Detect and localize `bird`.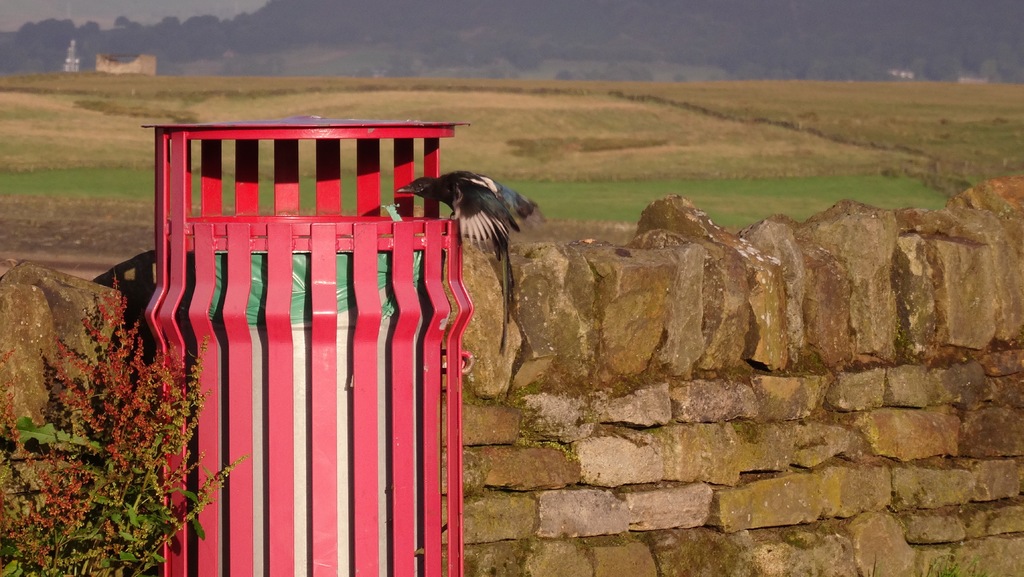
Localized at <region>398, 148, 530, 342</region>.
